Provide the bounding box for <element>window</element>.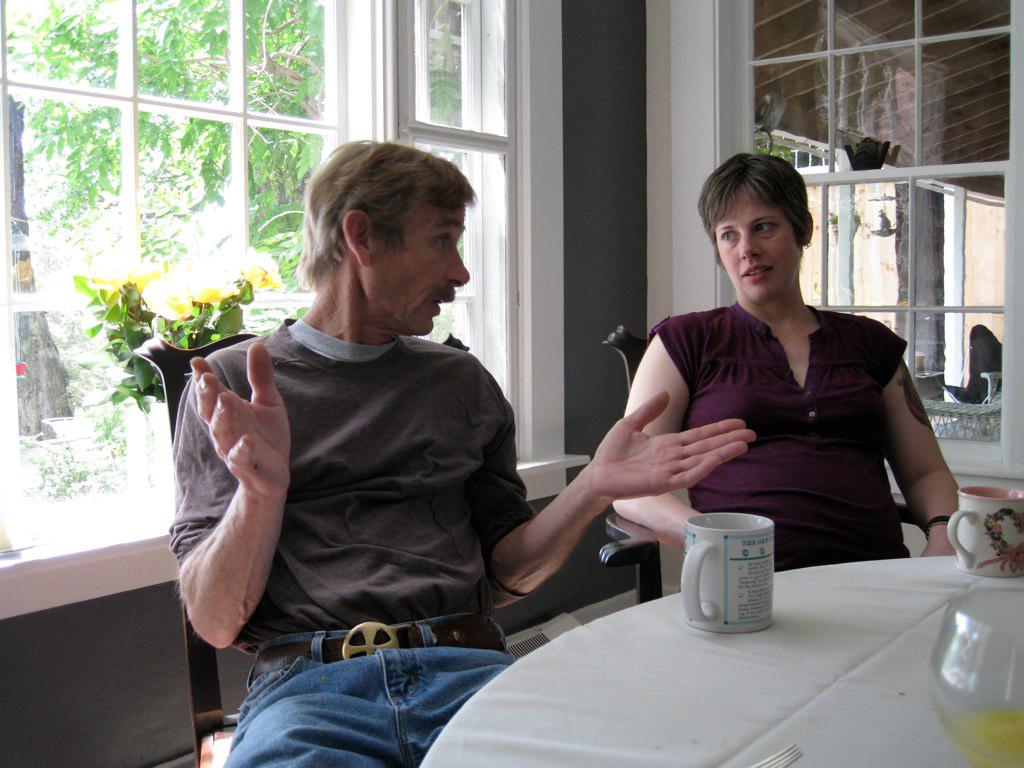
l=0, t=0, r=540, b=575.
